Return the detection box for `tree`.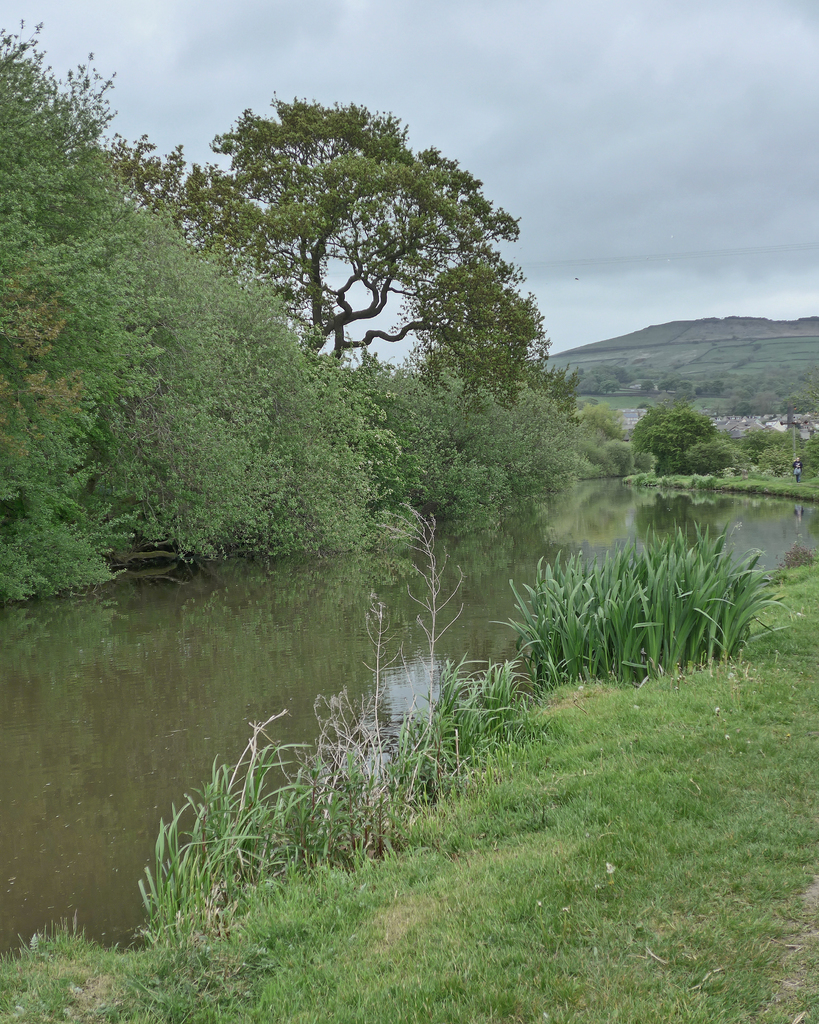
[x1=93, y1=79, x2=575, y2=408].
